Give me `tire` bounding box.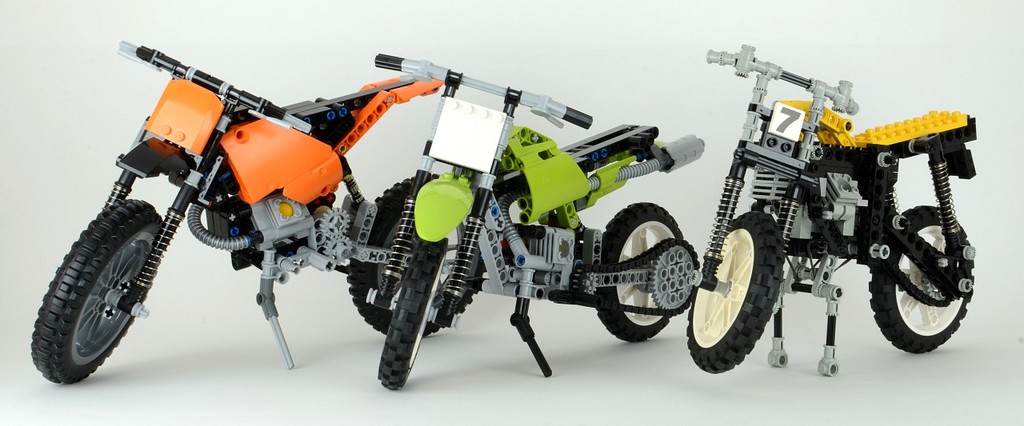
(874, 200, 978, 352).
